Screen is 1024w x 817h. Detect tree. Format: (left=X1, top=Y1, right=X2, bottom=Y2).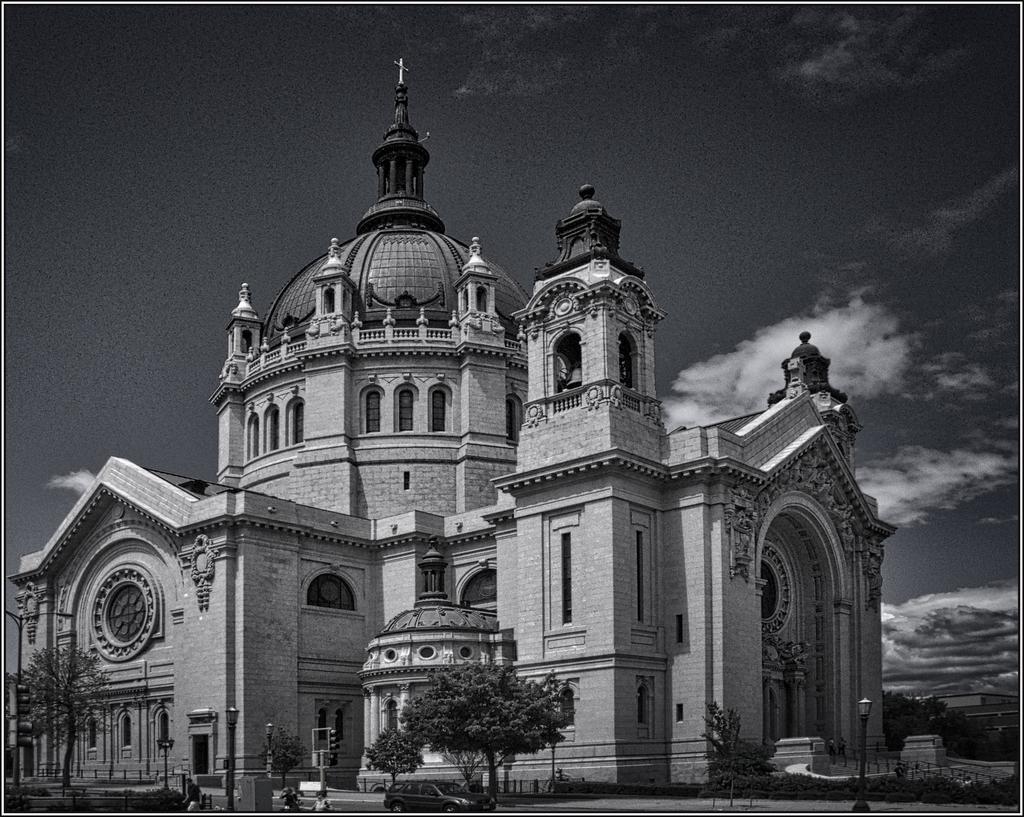
(left=13, top=640, right=111, bottom=789).
